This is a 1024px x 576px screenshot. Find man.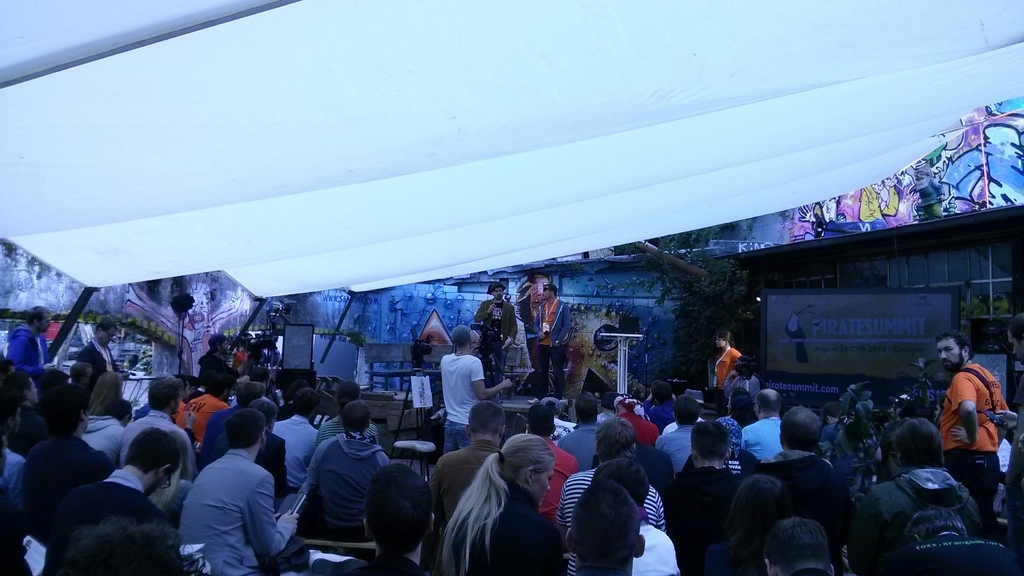
Bounding box: 179, 372, 229, 446.
